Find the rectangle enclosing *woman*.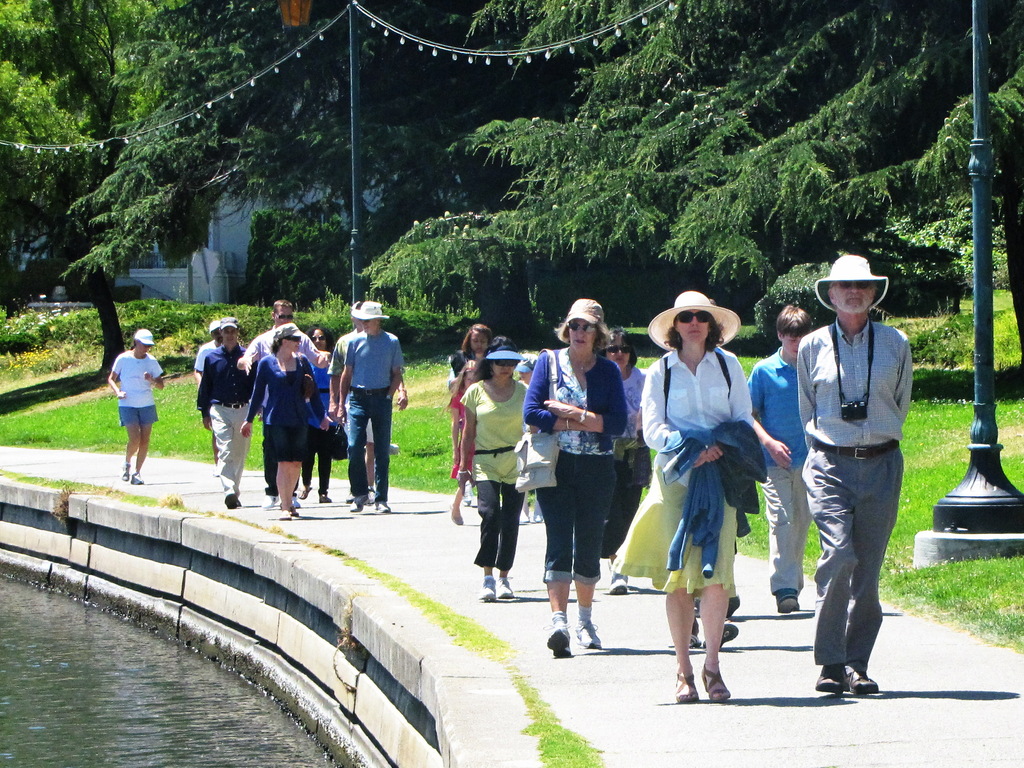
239:323:335:519.
